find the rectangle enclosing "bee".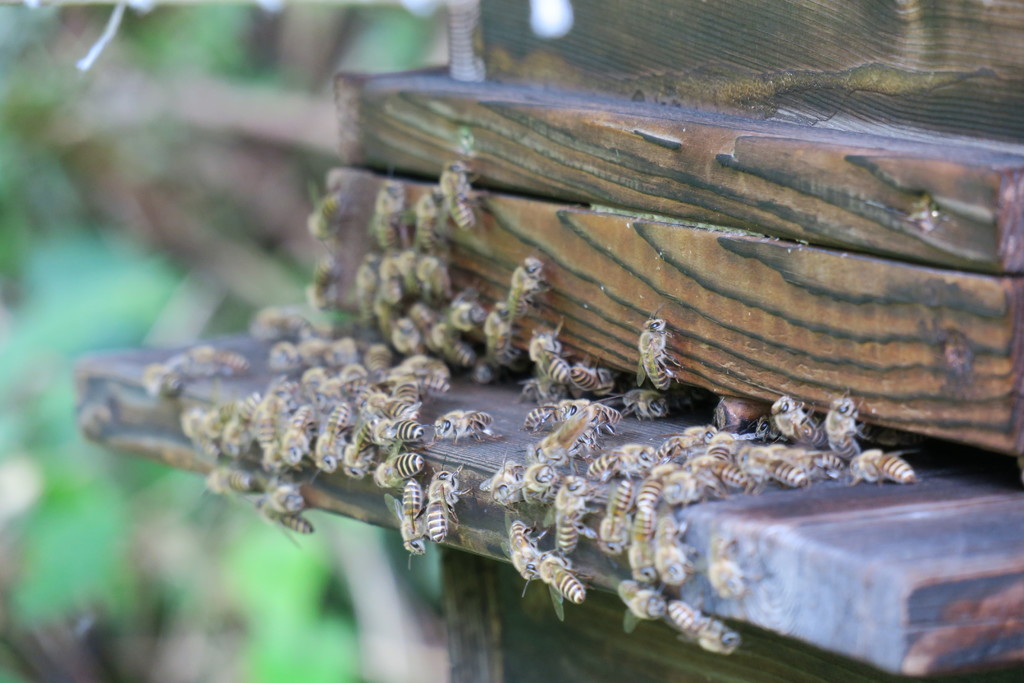
crop(376, 457, 438, 488).
